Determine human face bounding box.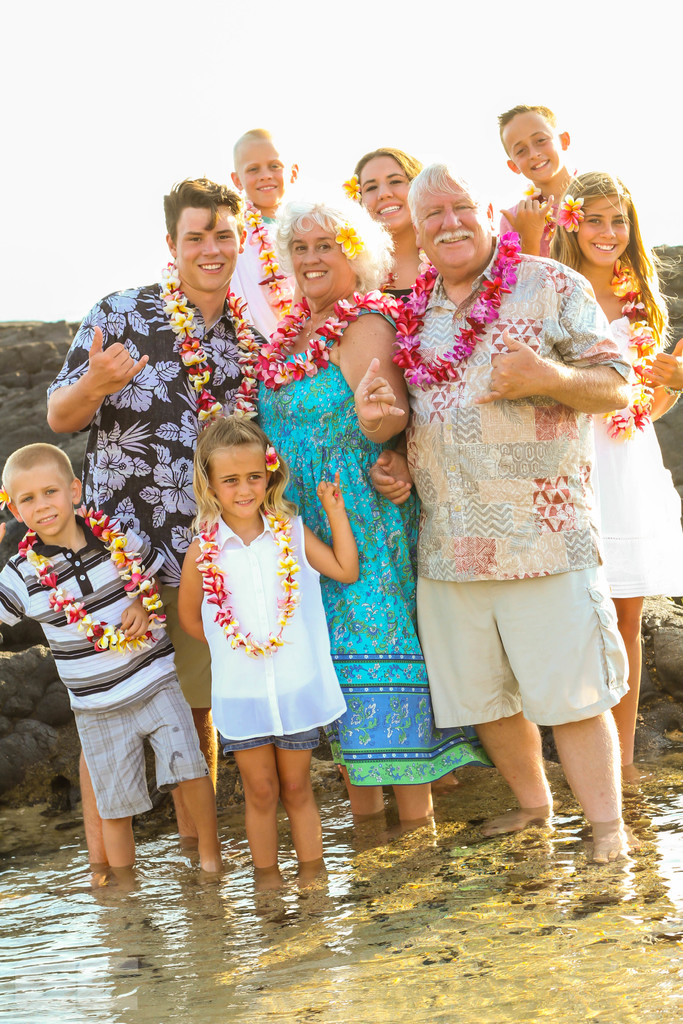
Determined: x1=8, y1=462, x2=74, y2=538.
